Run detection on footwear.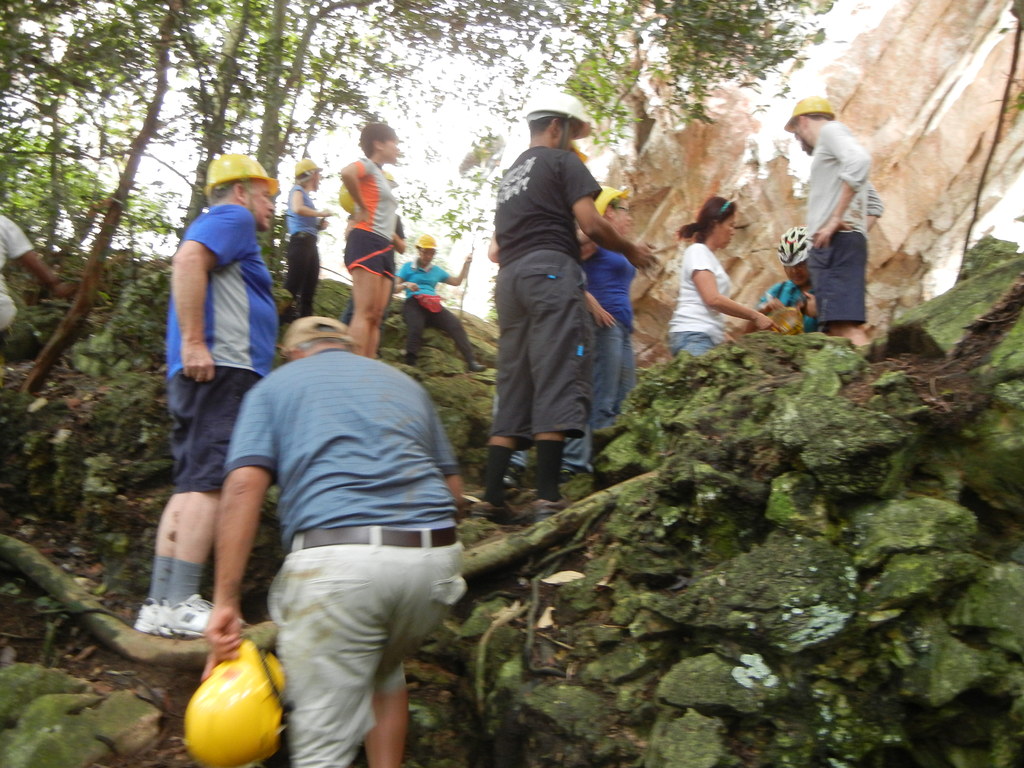
Result: region(506, 463, 528, 486).
